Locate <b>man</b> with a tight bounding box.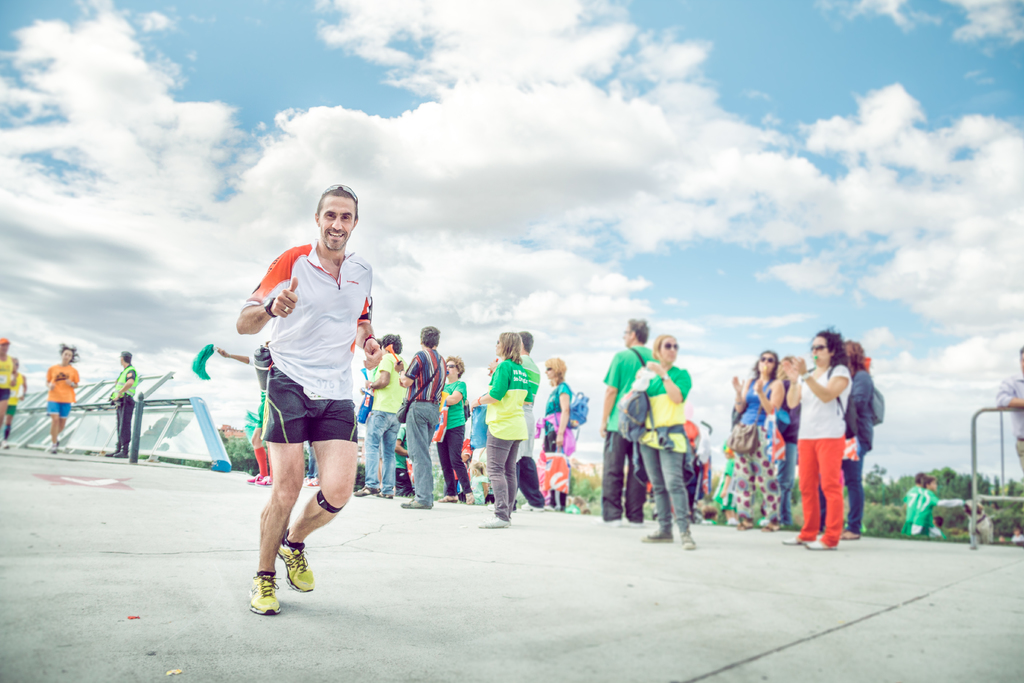
{"left": 511, "top": 330, "right": 545, "bottom": 511}.
